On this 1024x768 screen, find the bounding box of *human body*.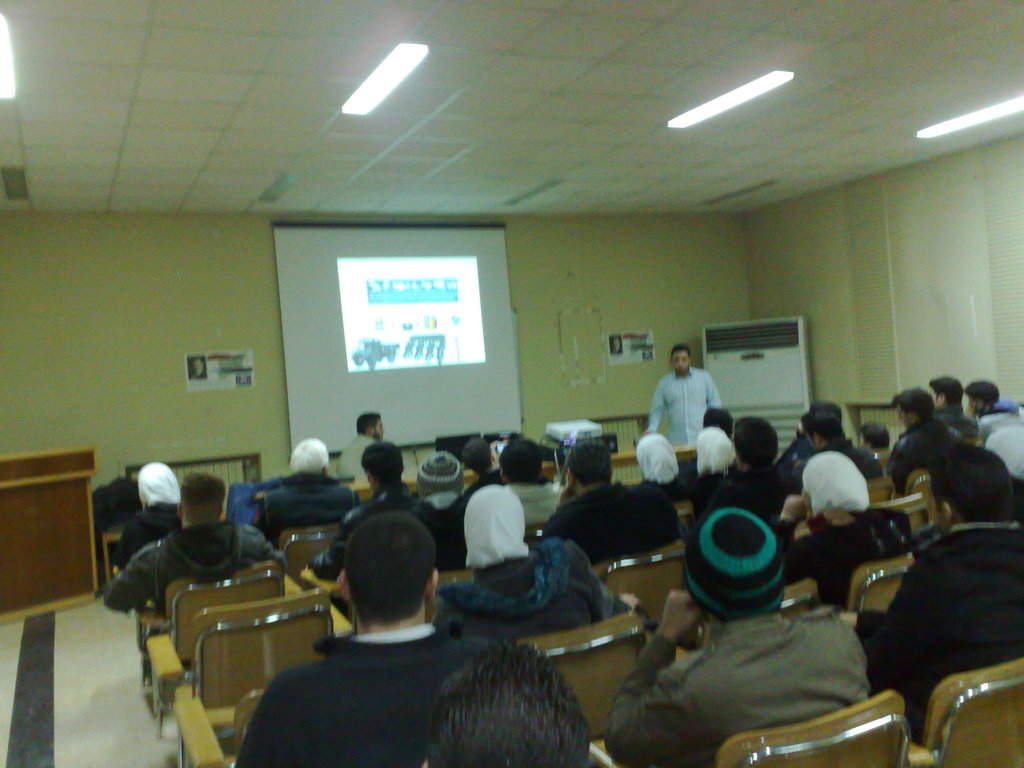
Bounding box: BBox(308, 442, 460, 581).
